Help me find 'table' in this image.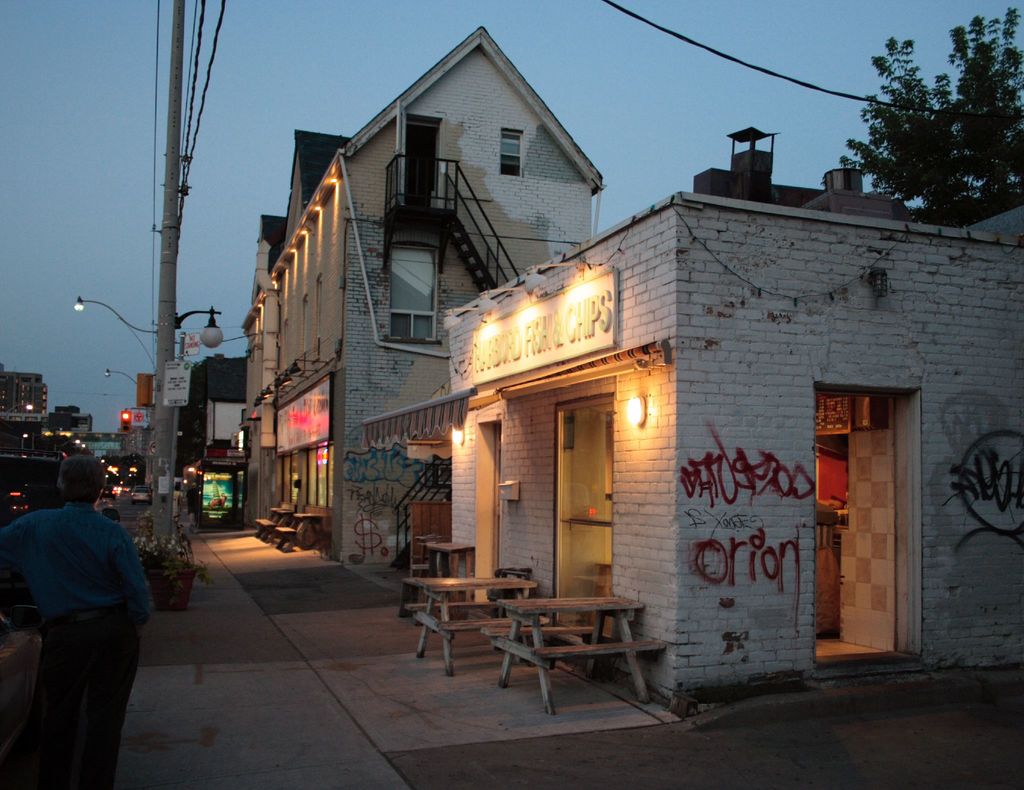
Found it: <box>497,586,647,706</box>.
